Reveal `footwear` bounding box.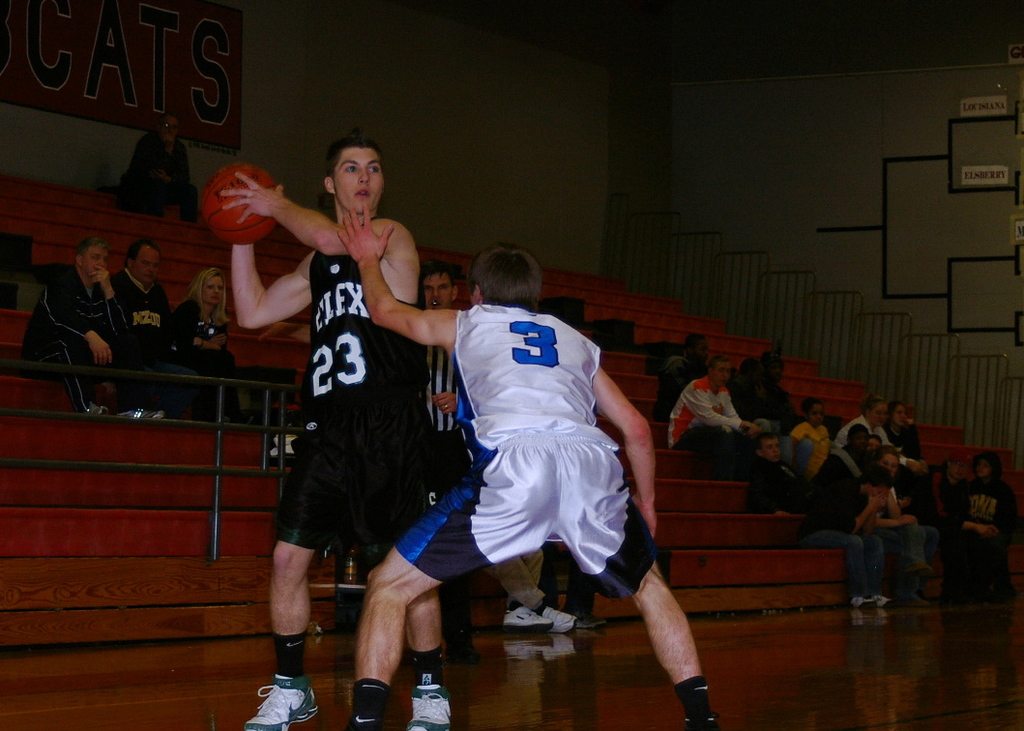
Revealed: 541/602/571/633.
